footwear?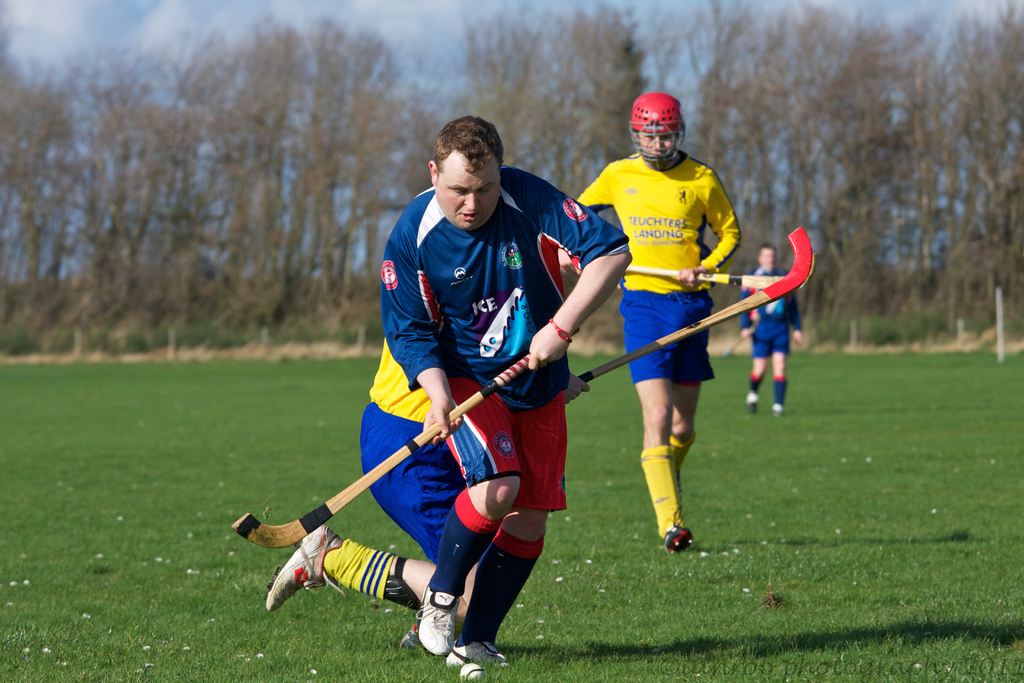
locate(774, 401, 783, 415)
